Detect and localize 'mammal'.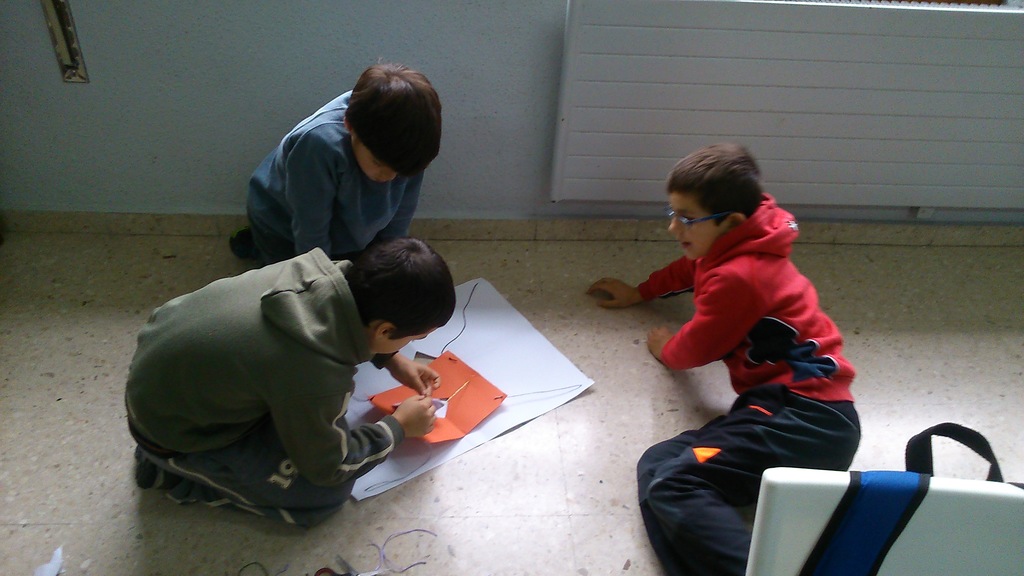
Localized at region(585, 141, 861, 575).
